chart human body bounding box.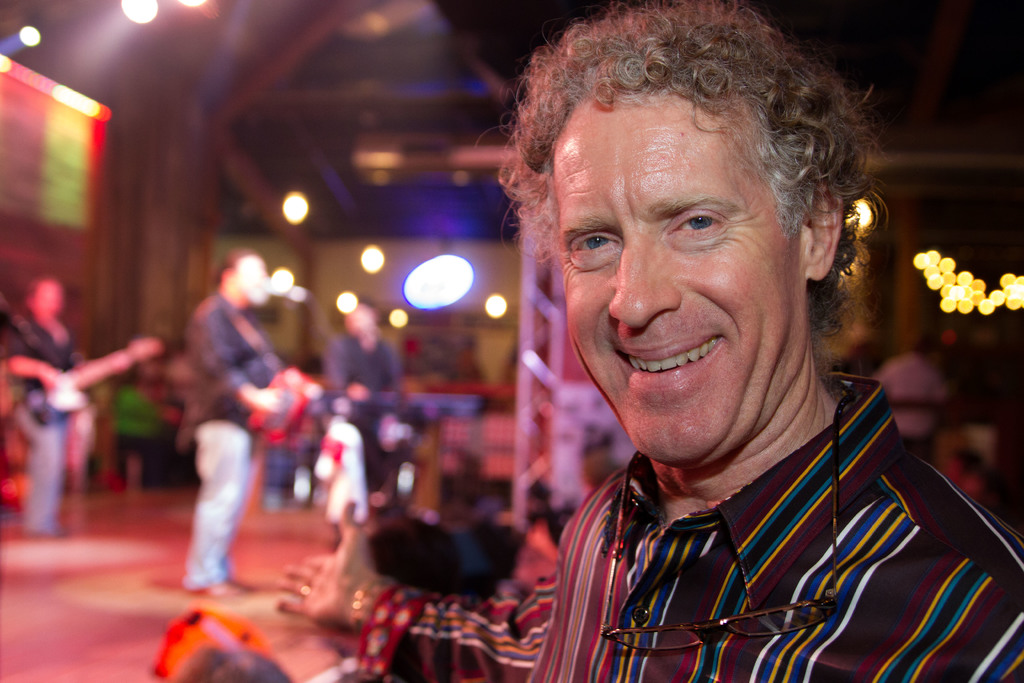
Charted: 12/270/86/543.
